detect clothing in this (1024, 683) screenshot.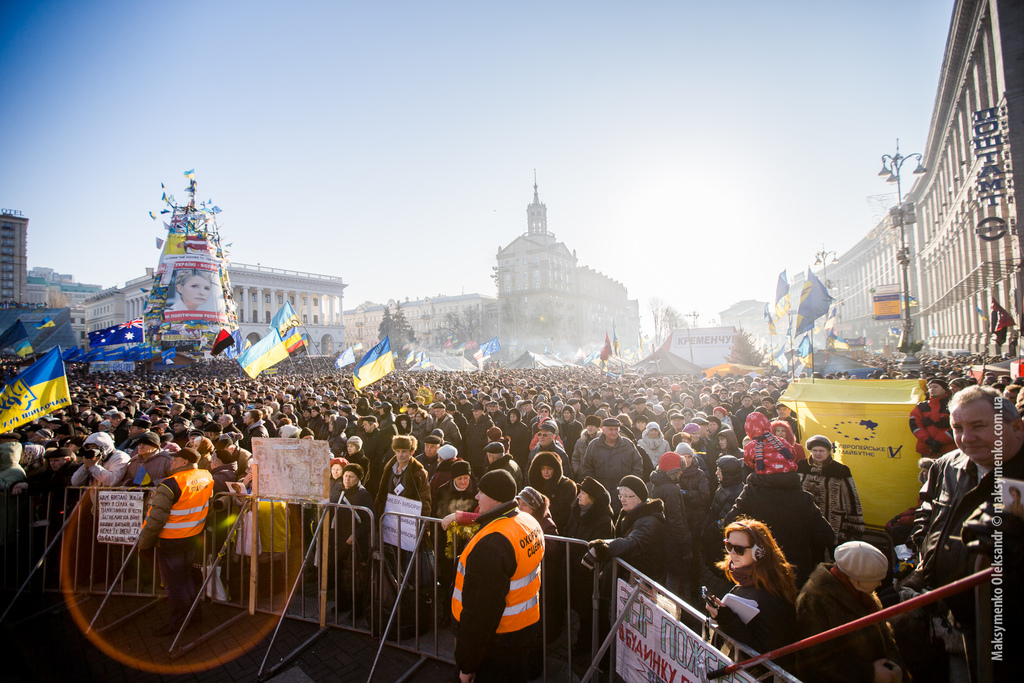
Detection: [336, 491, 378, 616].
